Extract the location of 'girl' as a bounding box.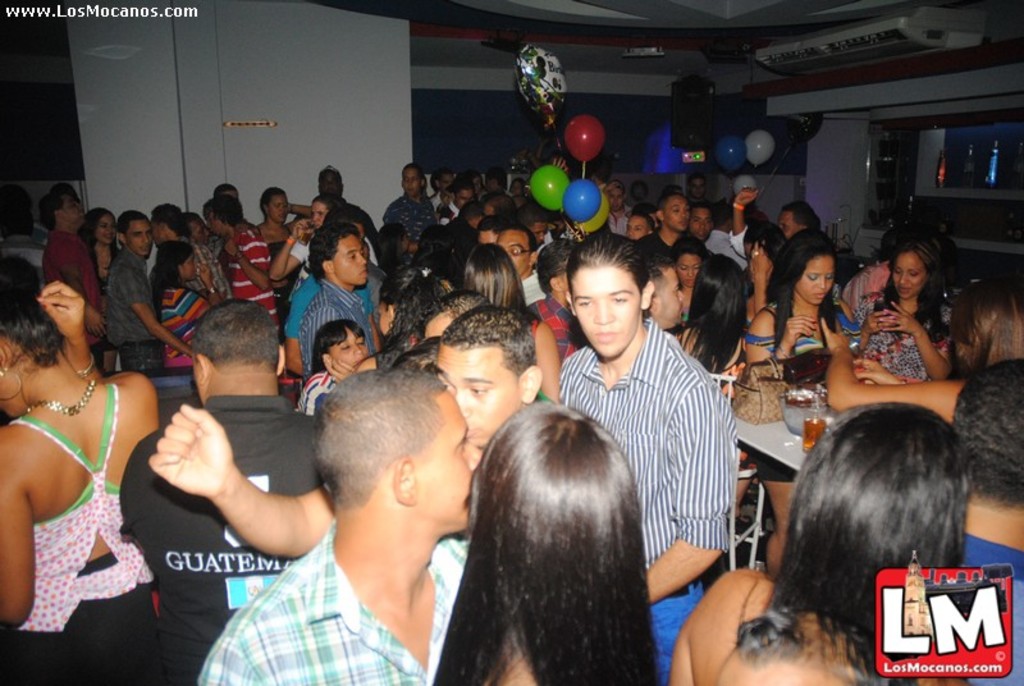
detection(675, 257, 759, 521).
